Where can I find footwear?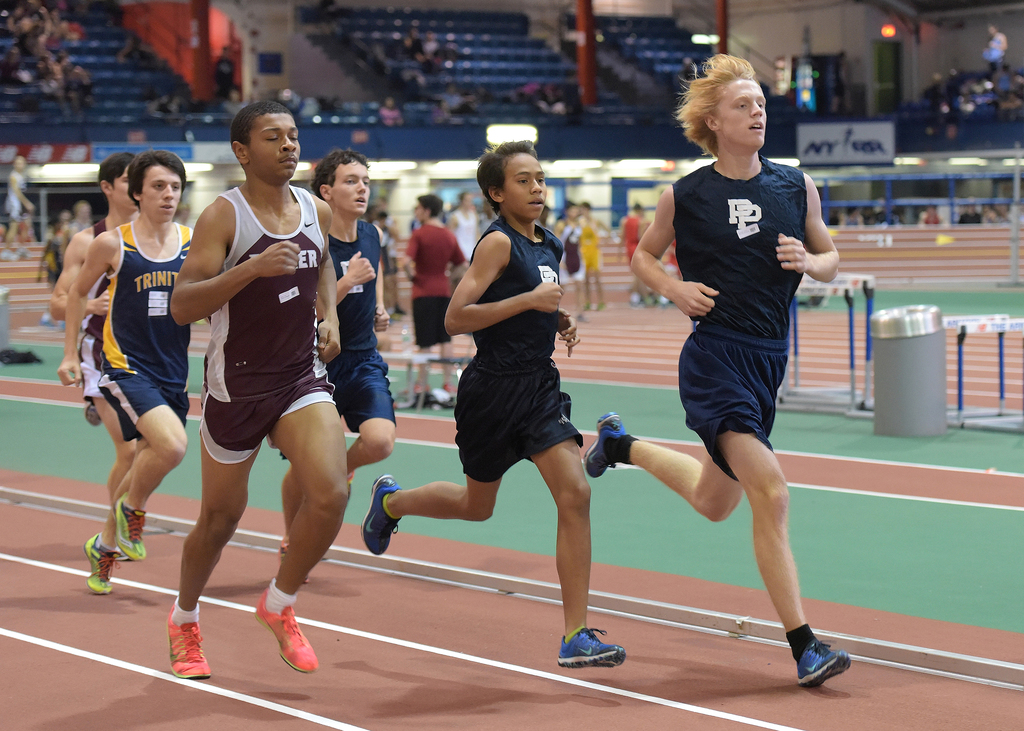
You can find it at detection(366, 474, 407, 555).
